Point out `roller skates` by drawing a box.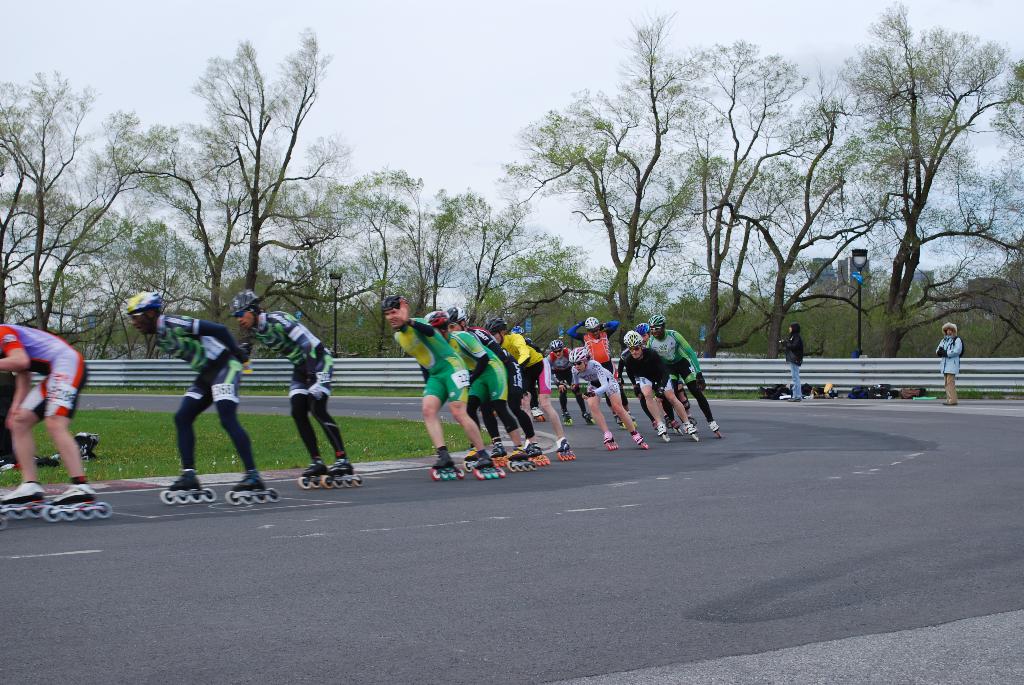
left=669, top=418, right=684, bottom=439.
